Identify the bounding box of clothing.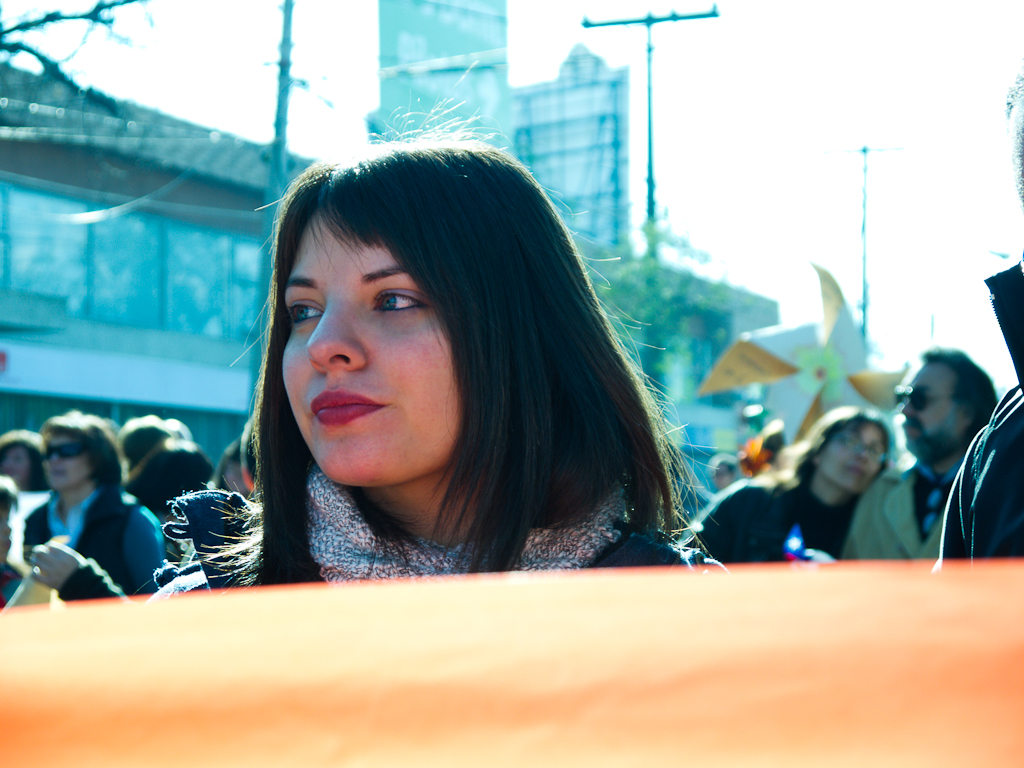
bbox=(934, 258, 1023, 563).
